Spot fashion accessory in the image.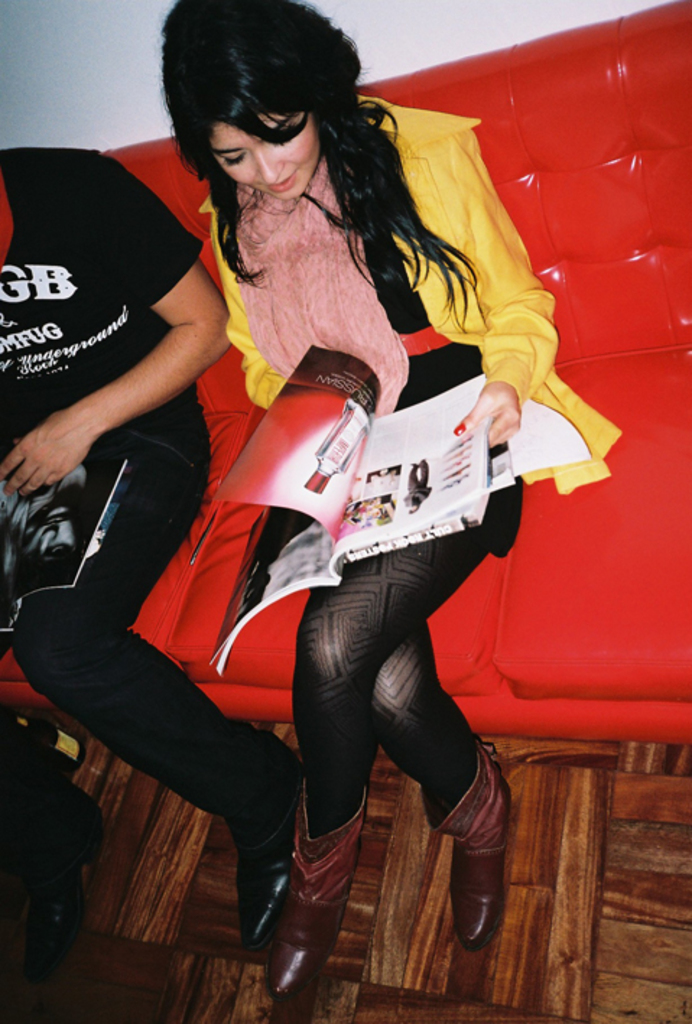
fashion accessory found at l=224, t=745, r=303, b=947.
